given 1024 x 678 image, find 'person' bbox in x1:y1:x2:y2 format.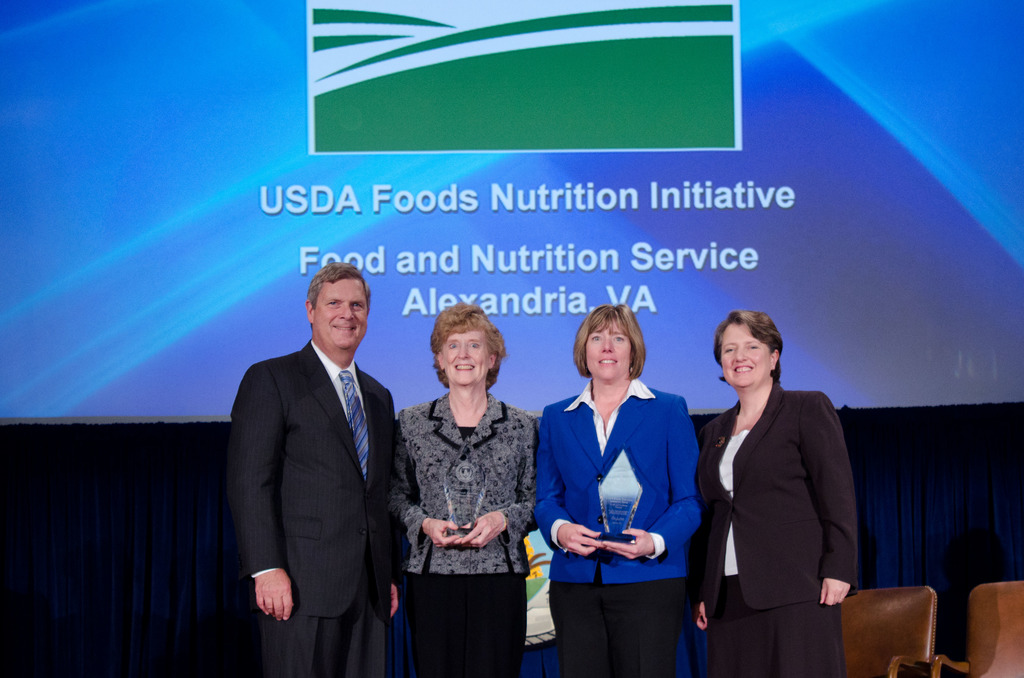
392:301:538:677.
